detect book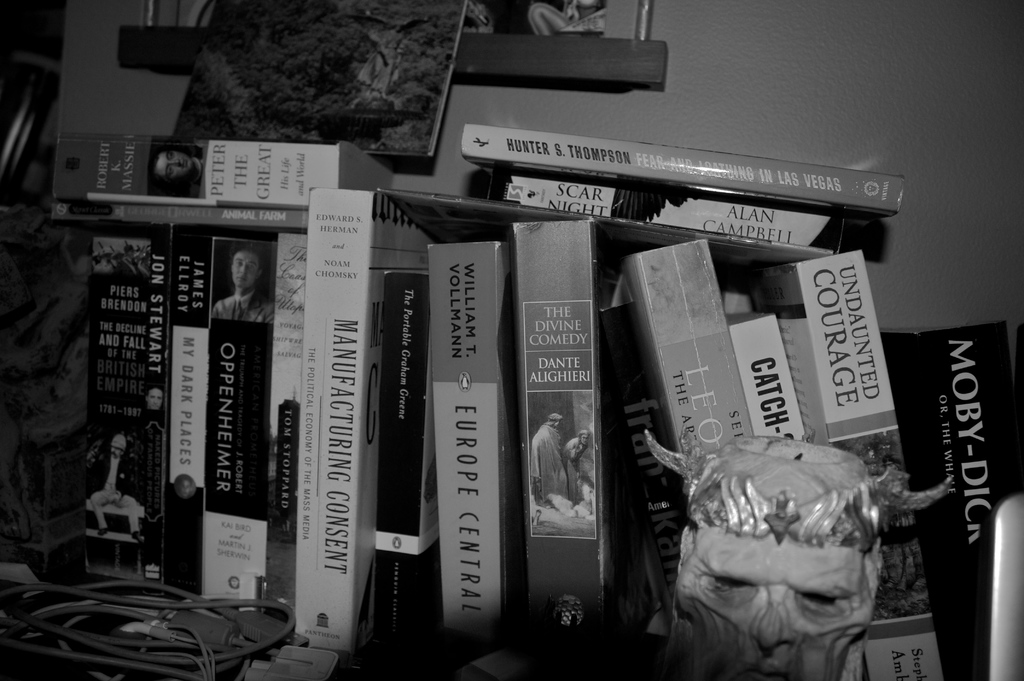
(left=425, top=236, right=509, bottom=637)
